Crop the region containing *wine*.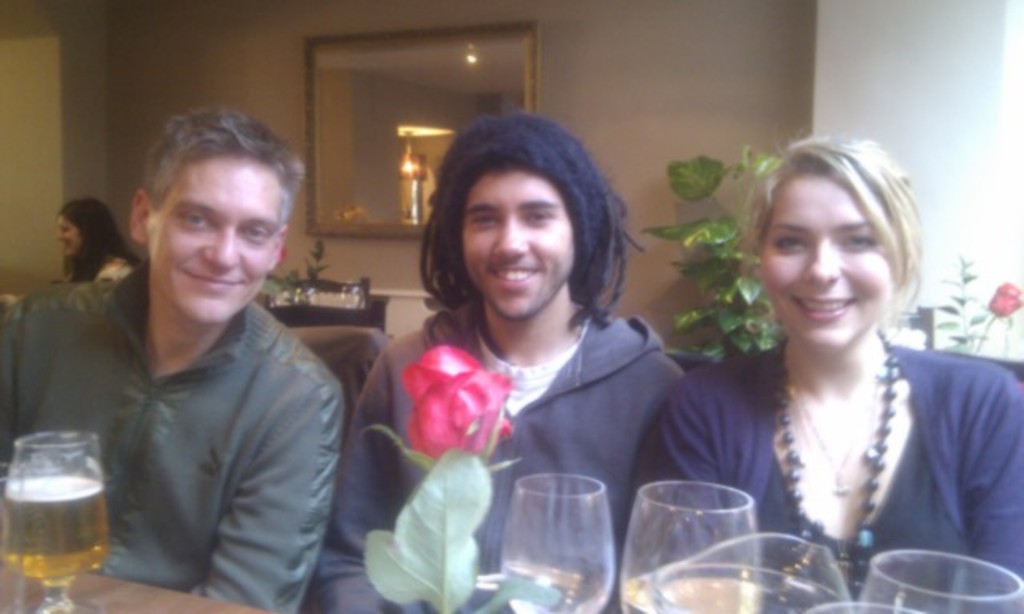
Crop region: crop(5, 480, 114, 577).
